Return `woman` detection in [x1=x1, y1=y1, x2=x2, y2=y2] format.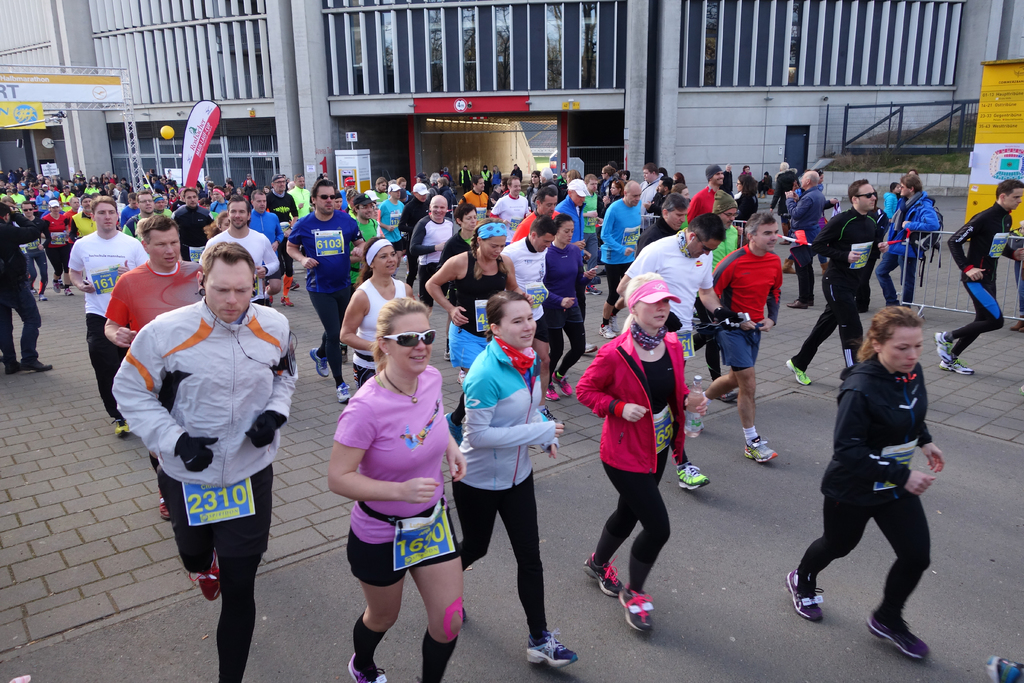
[x1=317, y1=275, x2=474, y2=664].
